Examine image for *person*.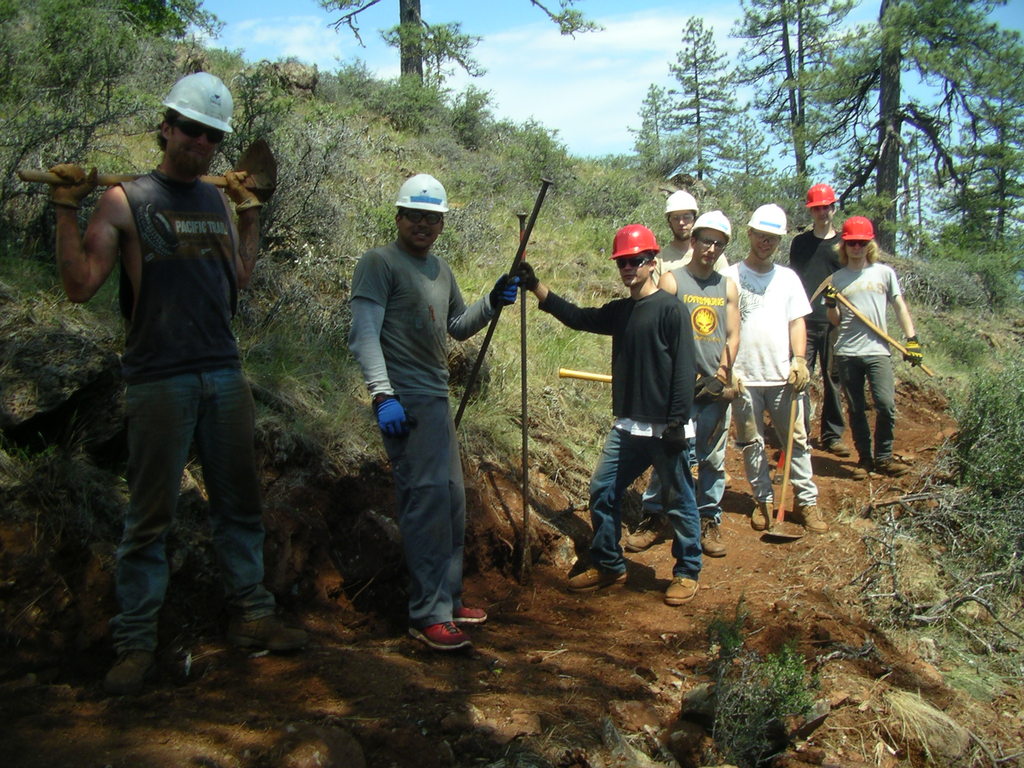
Examination result: rect(787, 179, 851, 457).
